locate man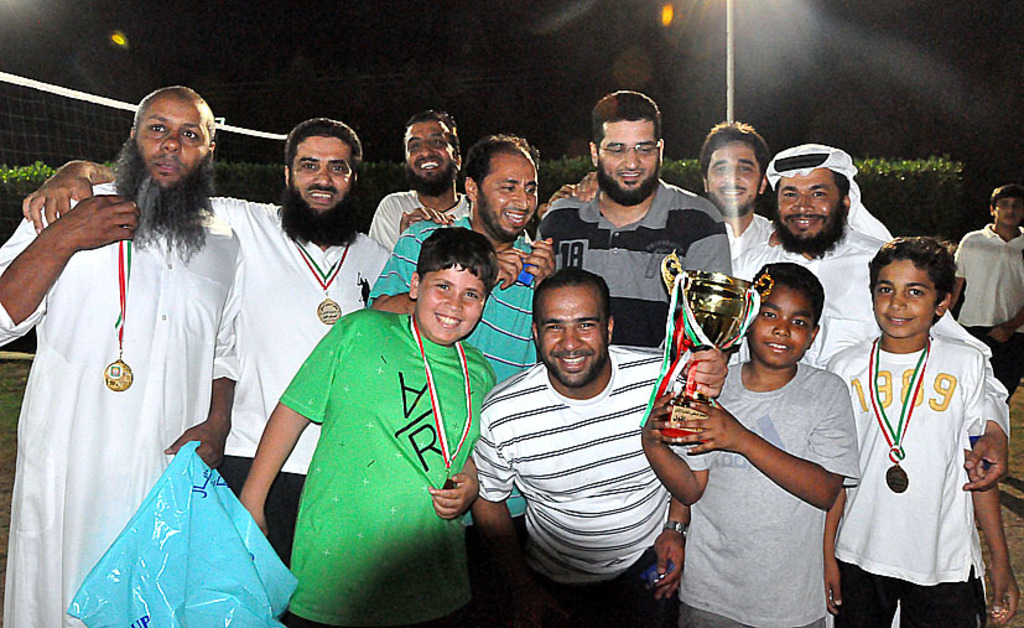
Rect(555, 89, 758, 380)
